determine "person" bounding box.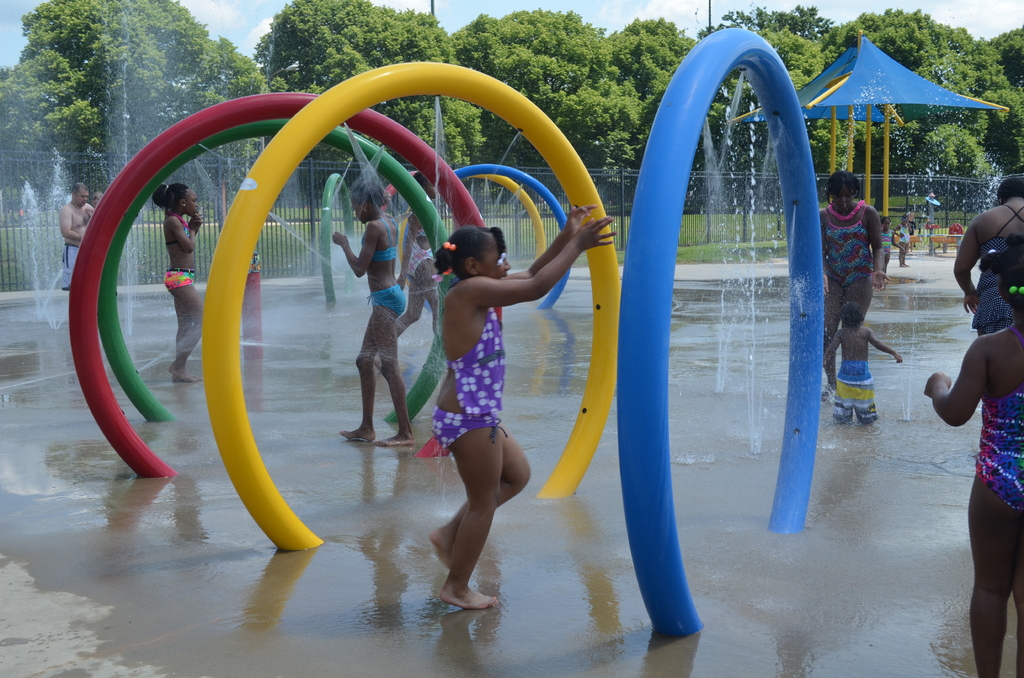
Determined: (left=900, top=212, right=916, bottom=239).
